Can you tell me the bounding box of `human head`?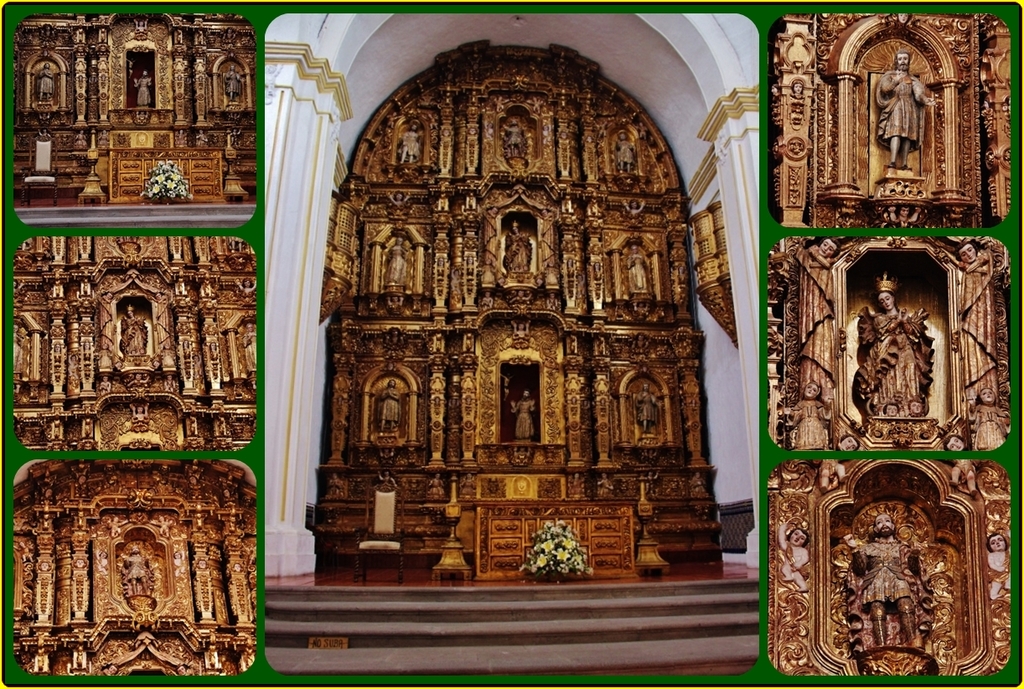
region(877, 288, 896, 311).
